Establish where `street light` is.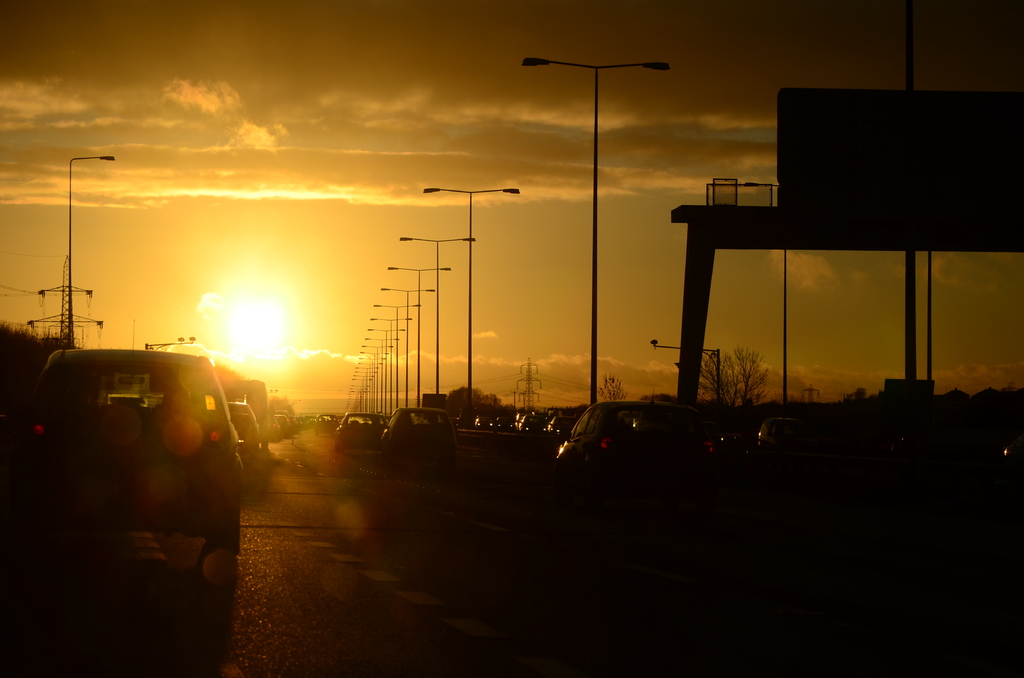
Established at x1=382, y1=287, x2=437, y2=407.
